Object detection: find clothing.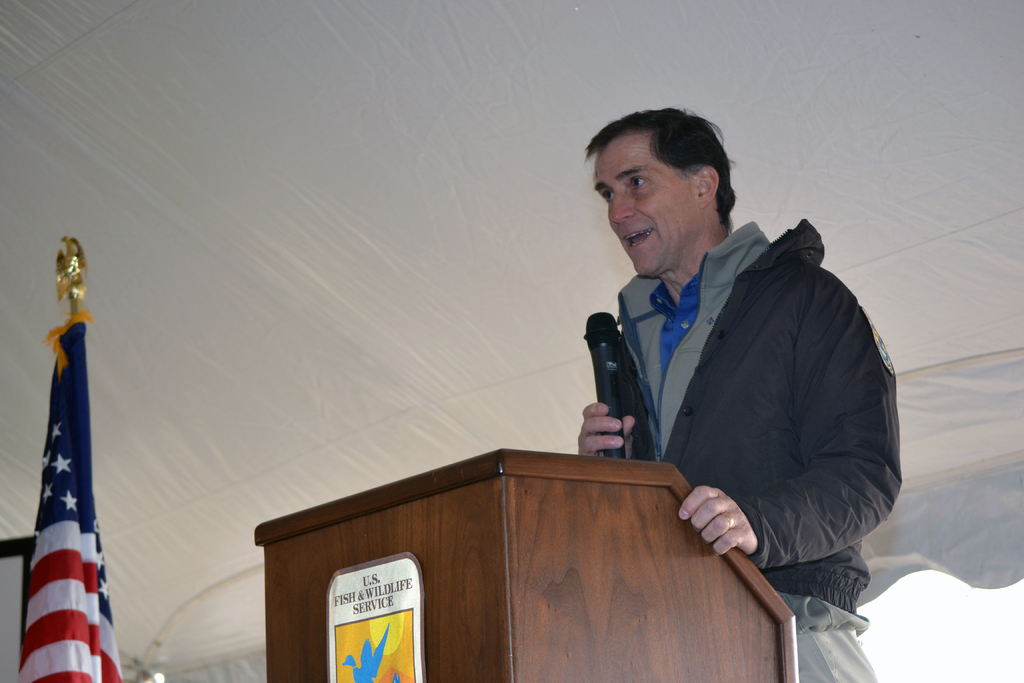
bbox(536, 186, 854, 552).
